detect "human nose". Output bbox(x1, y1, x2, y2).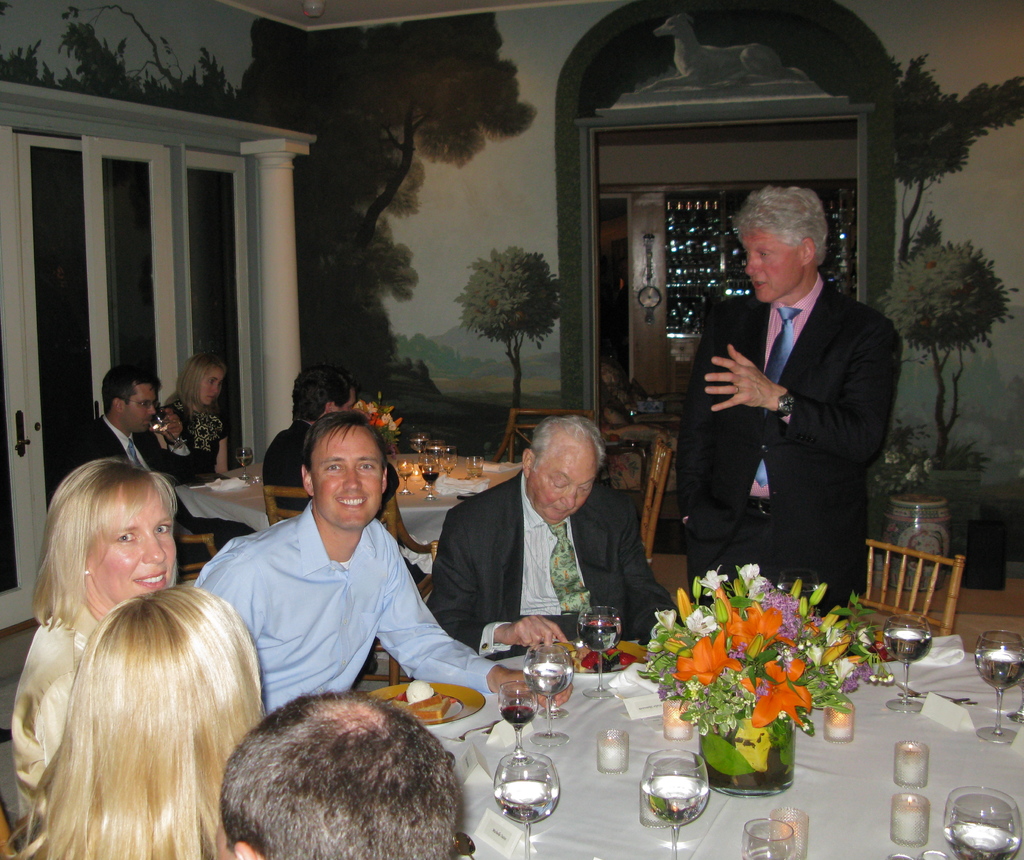
bbox(560, 490, 575, 512).
